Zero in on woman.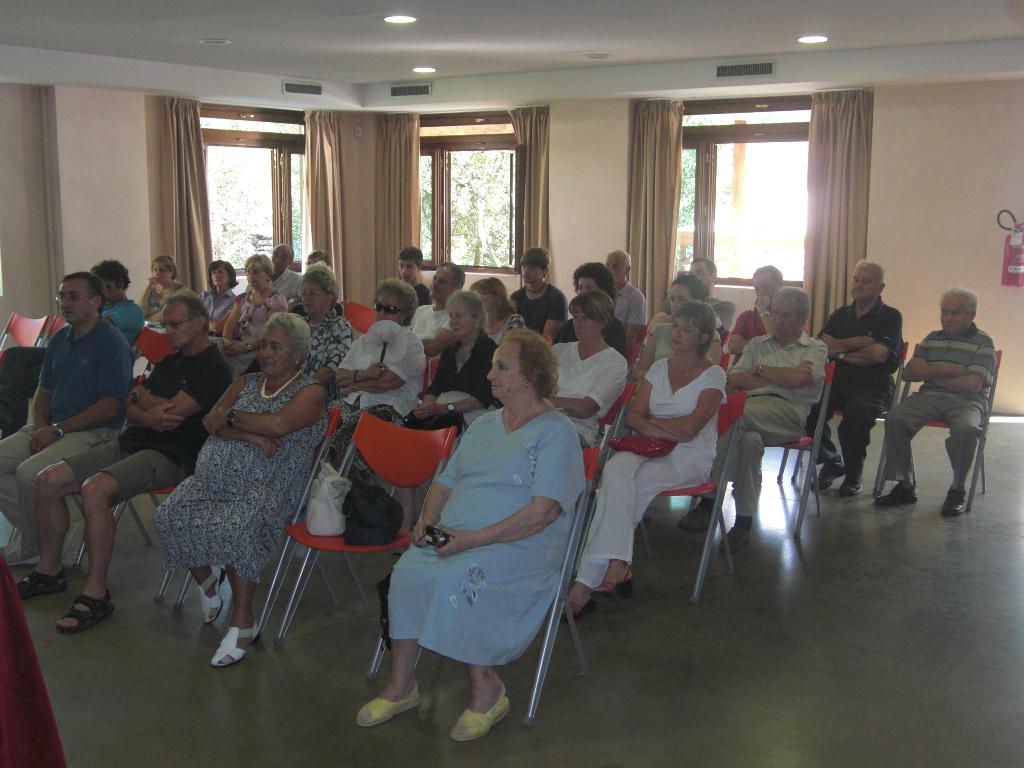
Zeroed in: rect(557, 305, 731, 617).
